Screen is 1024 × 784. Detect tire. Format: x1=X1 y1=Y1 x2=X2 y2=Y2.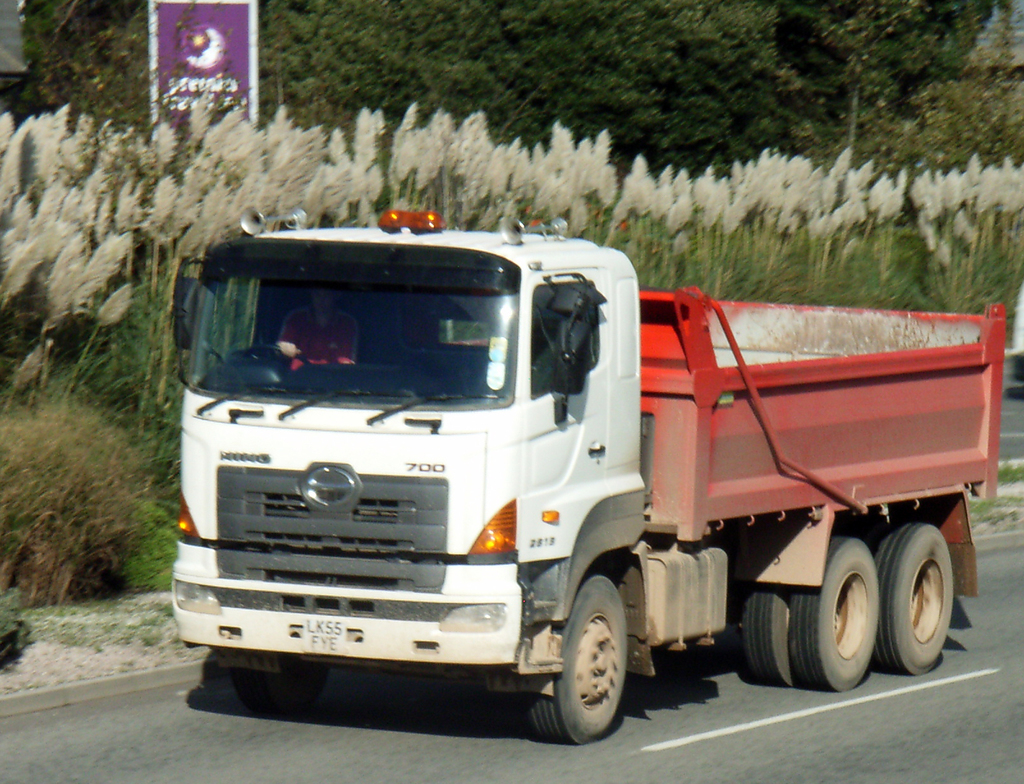
x1=876 y1=520 x2=949 y2=670.
